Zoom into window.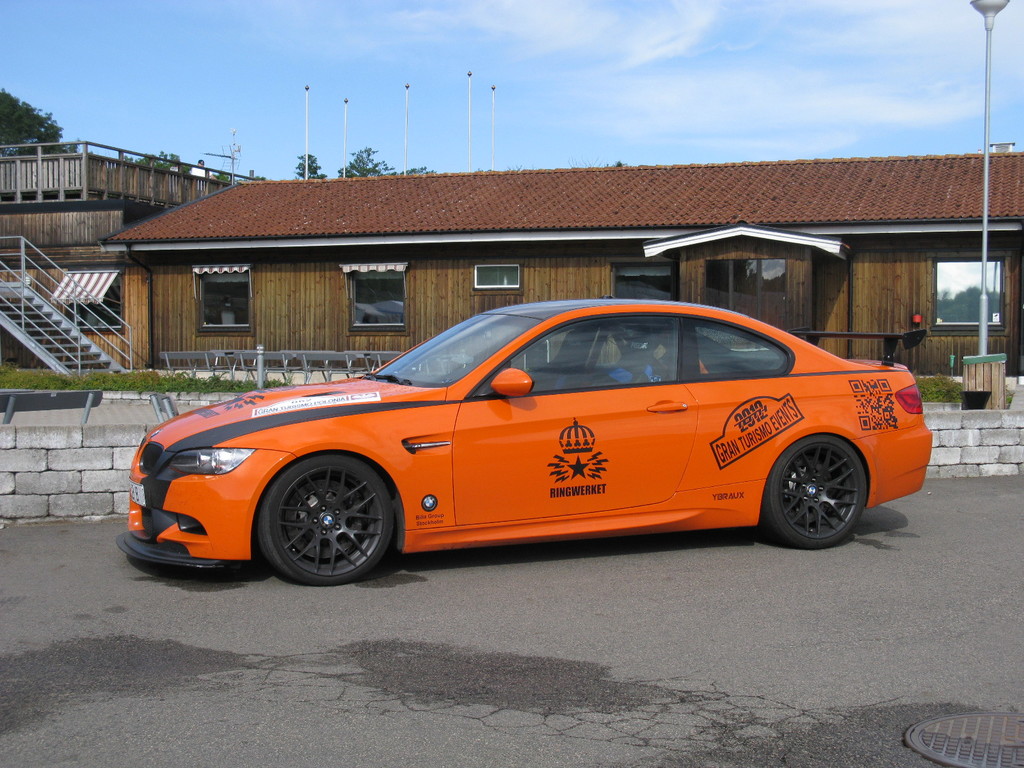
Zoom target: <bbox>933, 257, 1005, 336</bbox>.
